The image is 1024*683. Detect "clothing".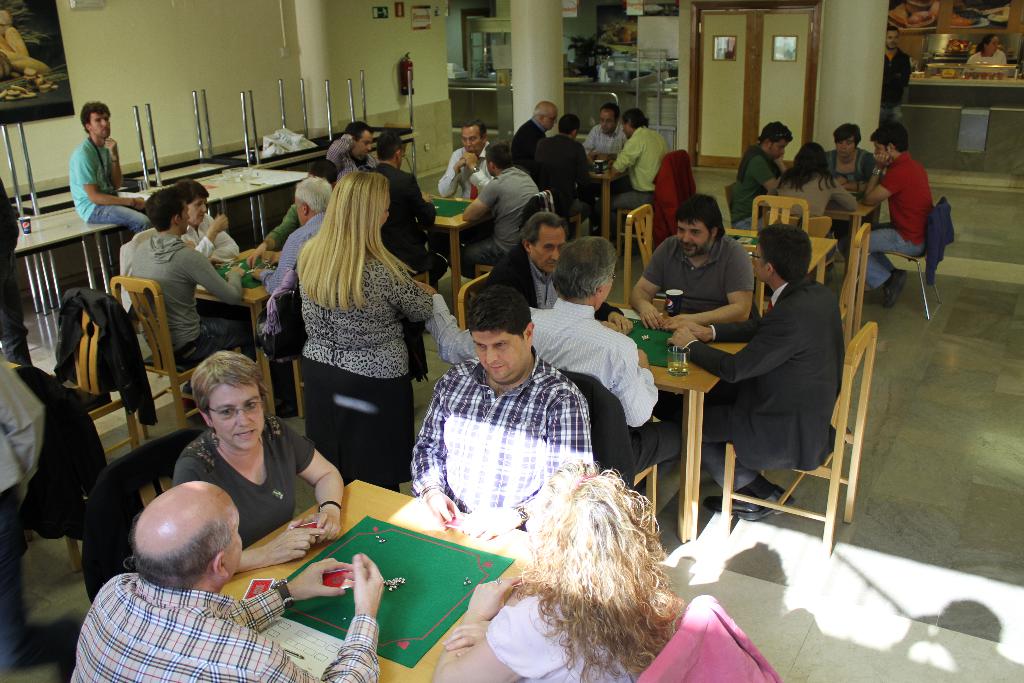
Detection: locate(854, 154, 927, 290).
